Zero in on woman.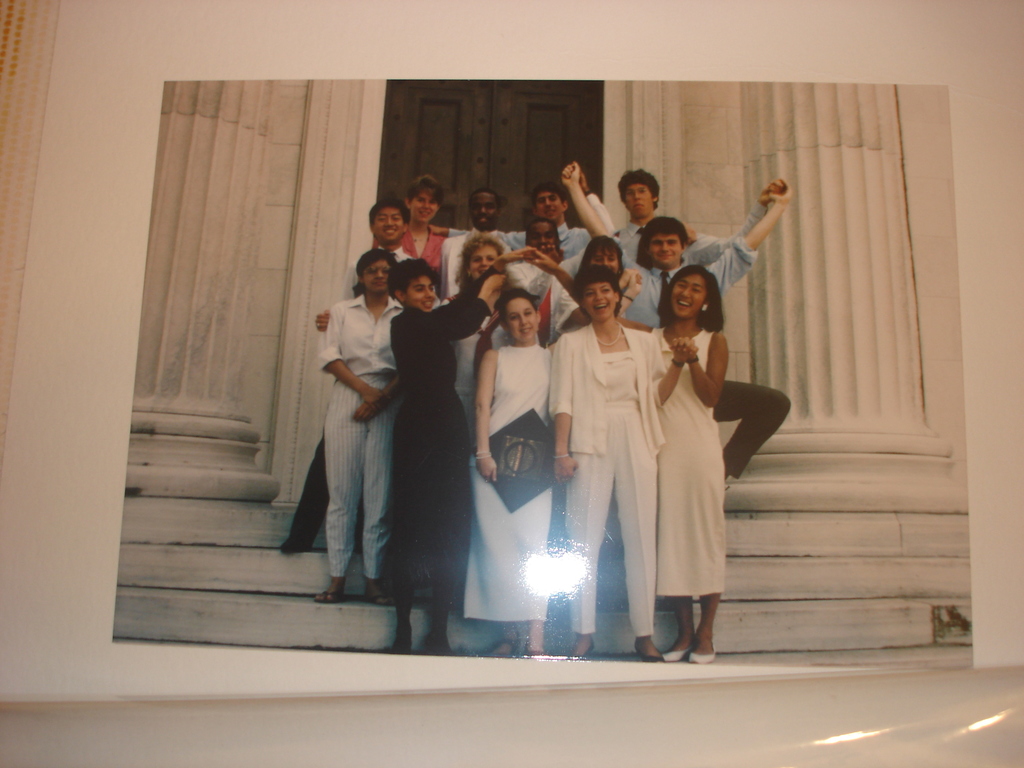
Zeroed in: bbox=(623, 258, 730, 671).
